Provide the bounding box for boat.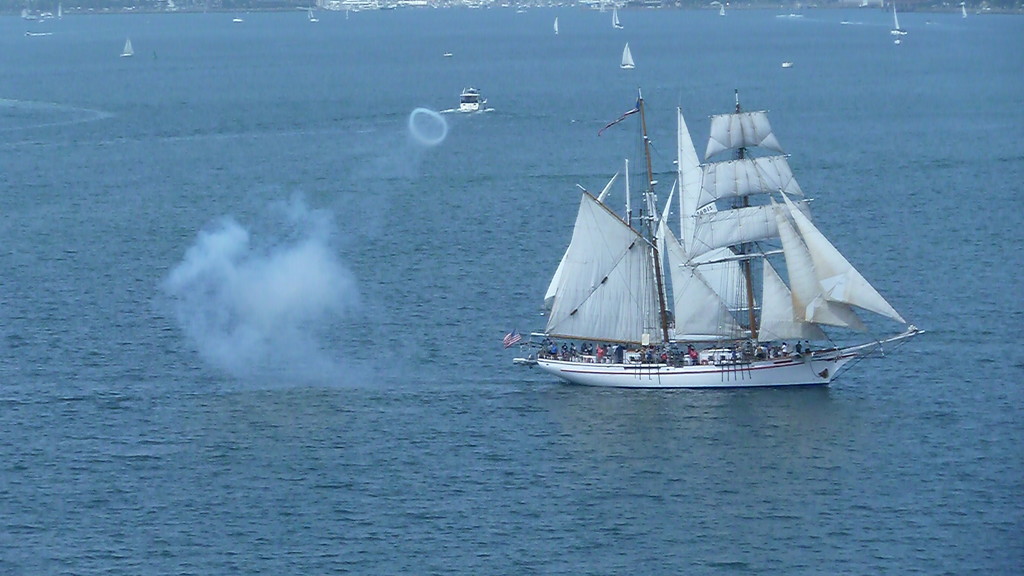
BBox(458, 80, 493, 111).
